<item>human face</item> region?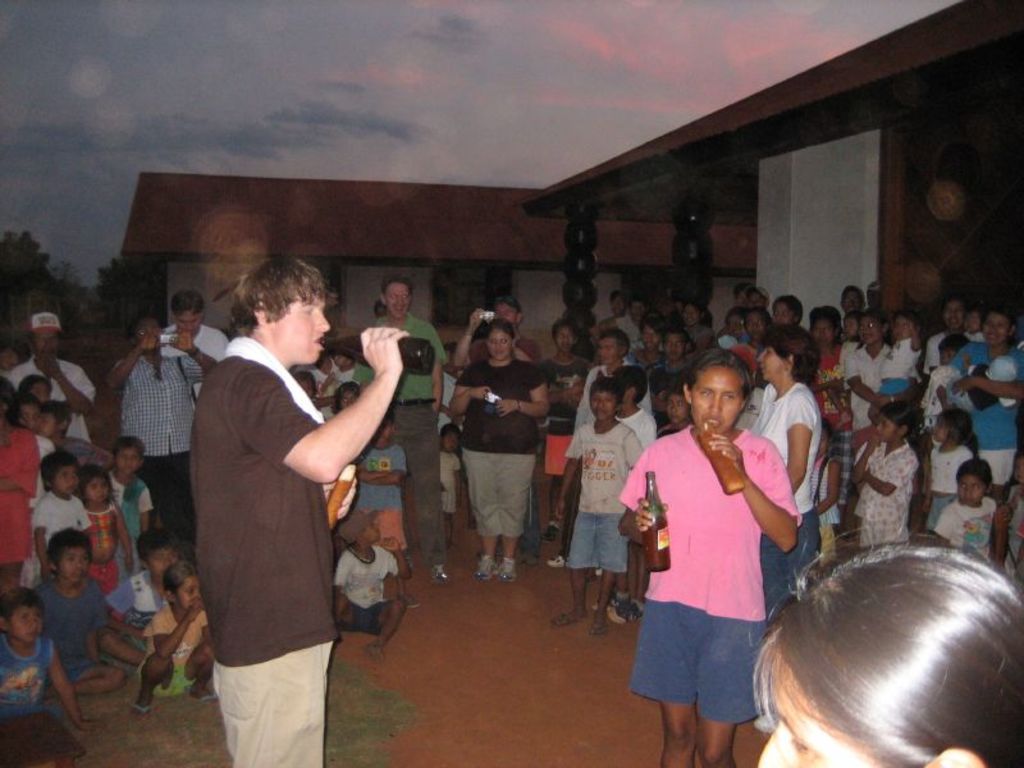
(758, 347, 783, 380)
